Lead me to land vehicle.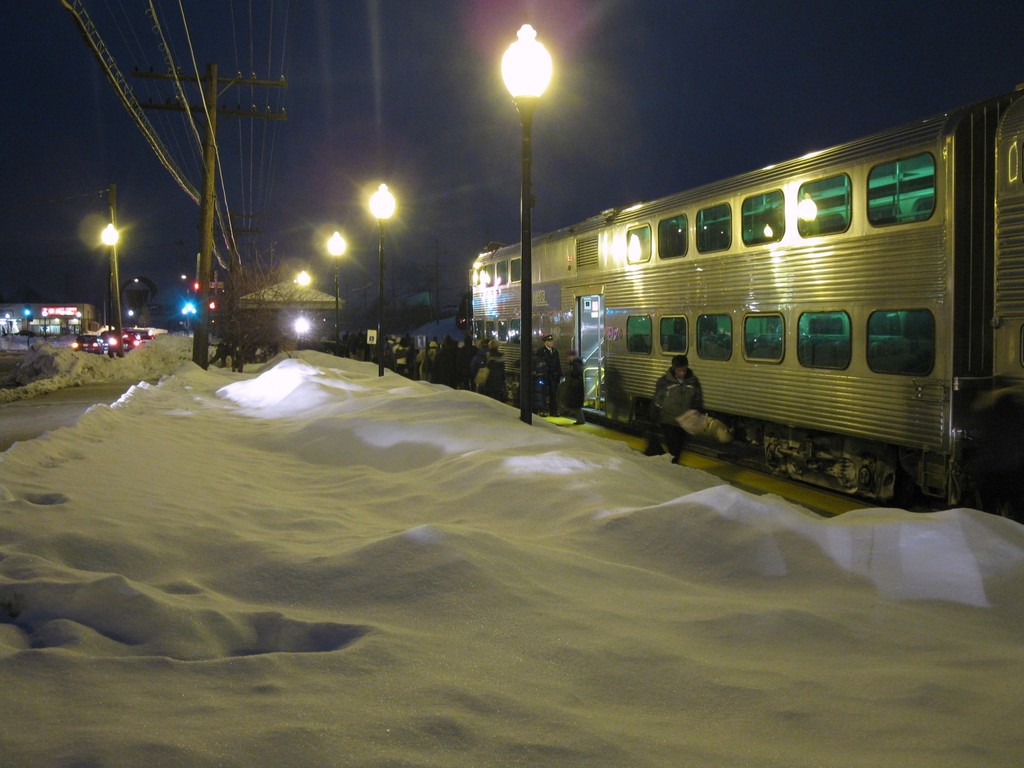
Lead to 74, 333, 102, 352.
